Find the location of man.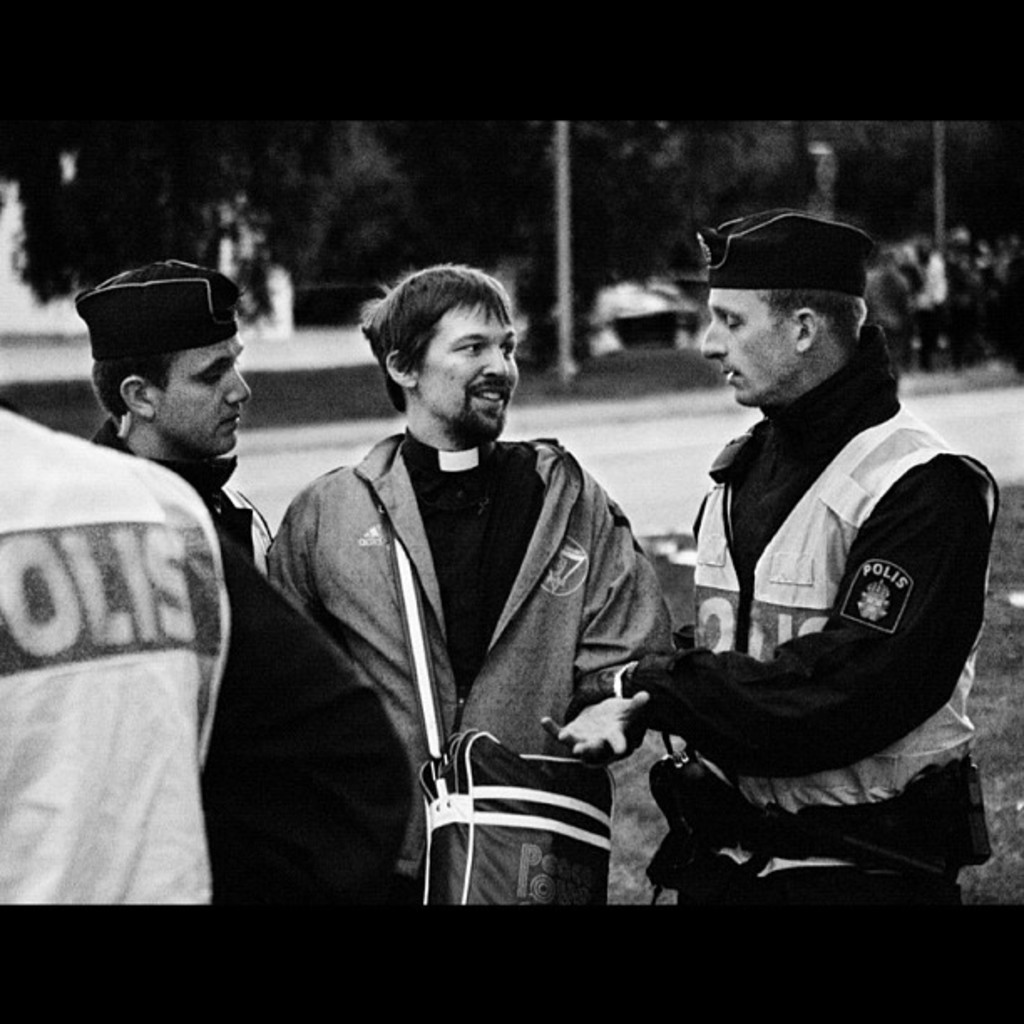
Location: BBox(269, 259, 711, 917).
